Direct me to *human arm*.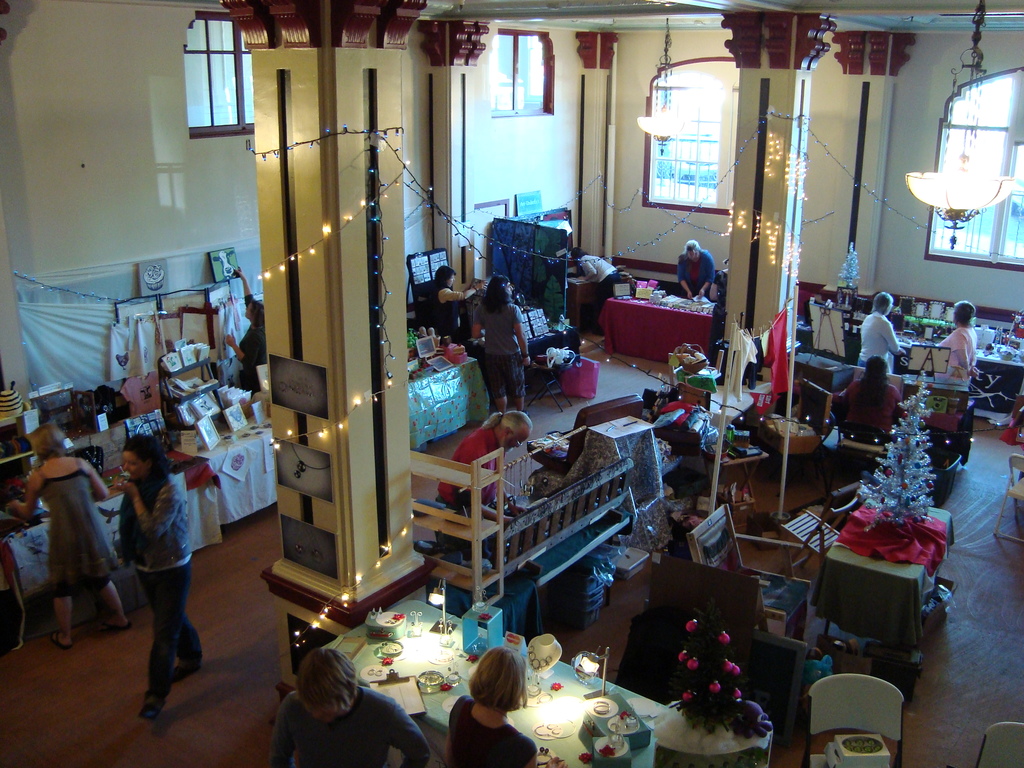
Direction: {"x1": 5, "y1": 472, "x2": 44, "y2": 524}.
